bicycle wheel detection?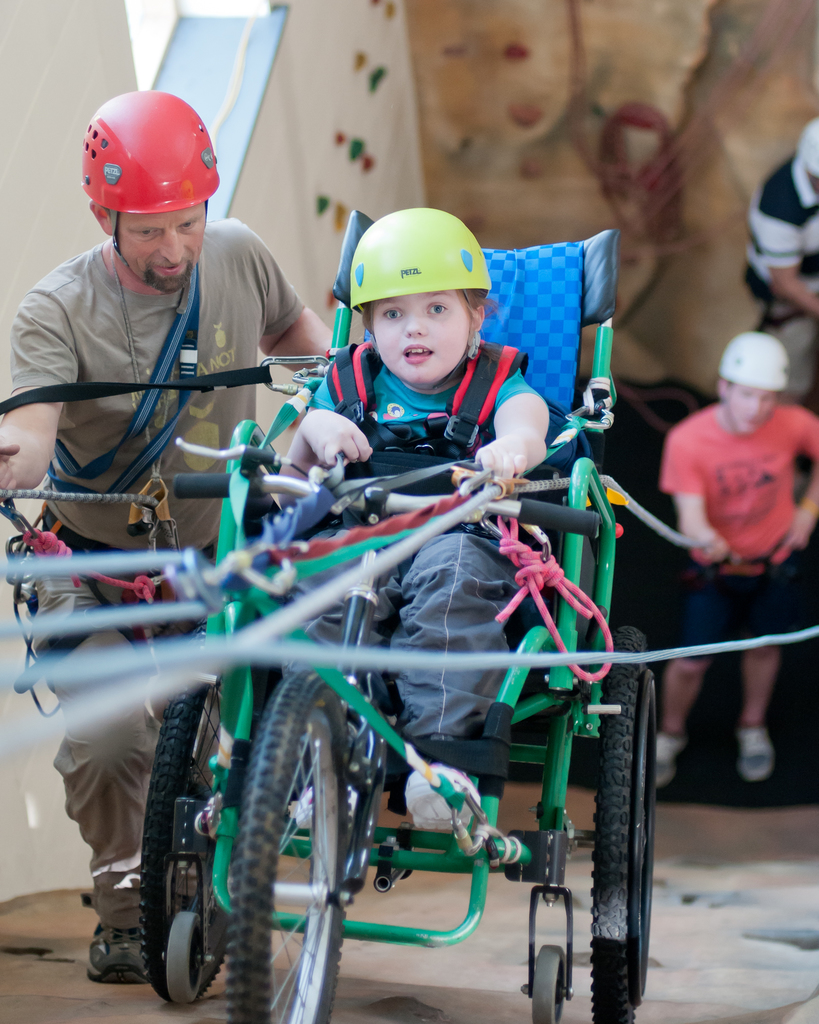
[x1=223, y1=655, x2=347, y2=1023]
